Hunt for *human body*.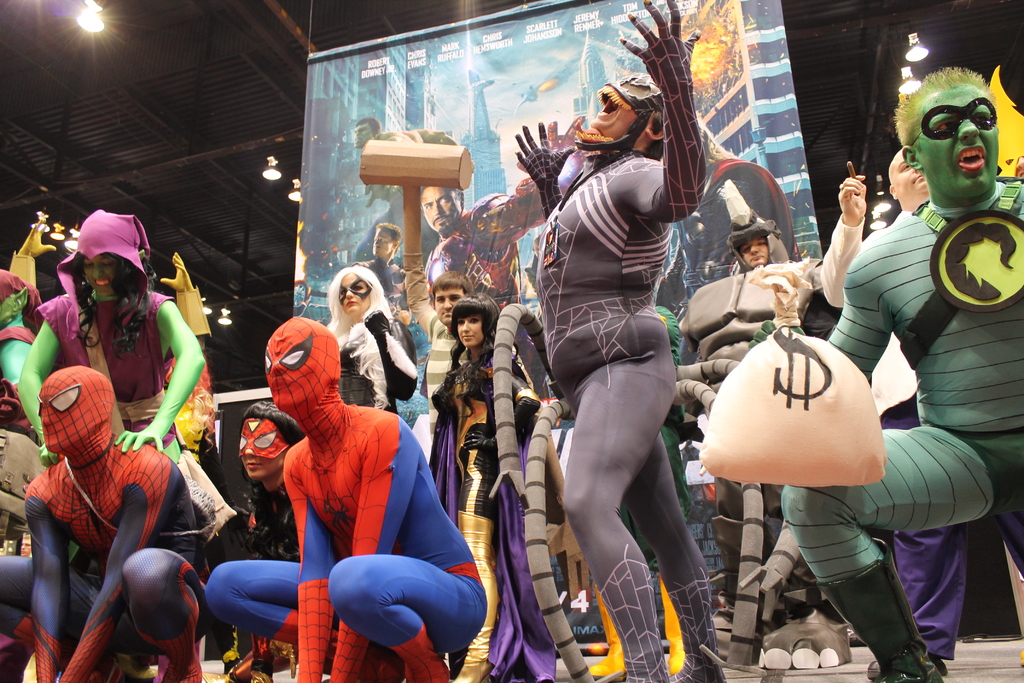
Hunted down at 207:396:304:682.
